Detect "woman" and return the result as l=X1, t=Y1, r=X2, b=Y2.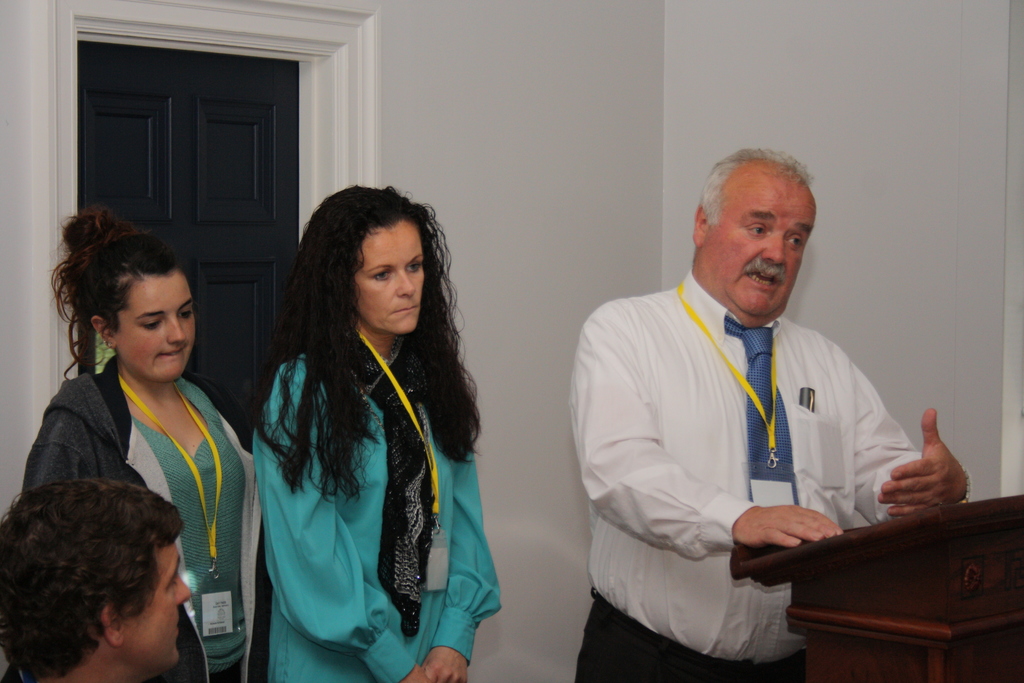
l=248, t=173, r=532, b=682.
